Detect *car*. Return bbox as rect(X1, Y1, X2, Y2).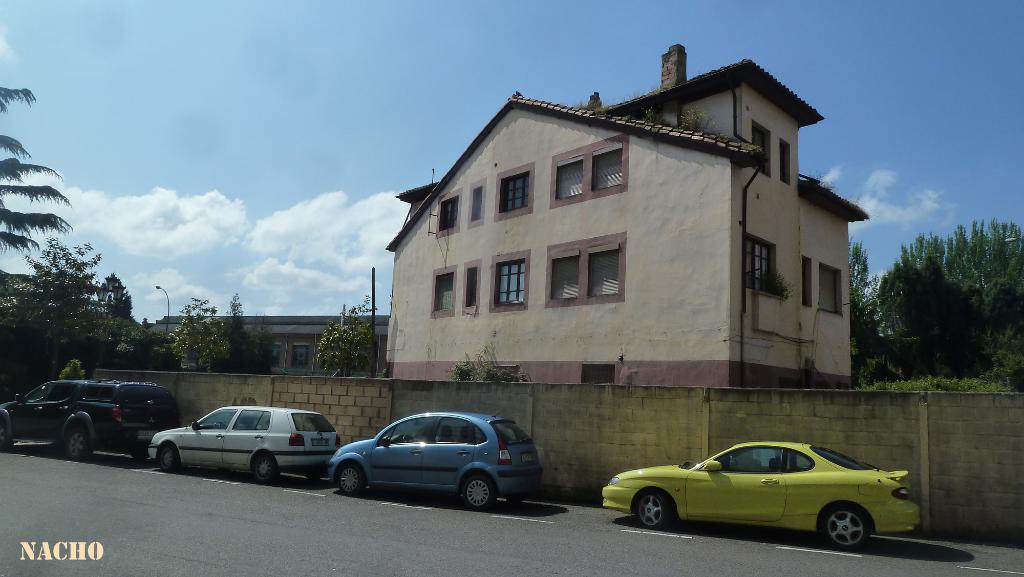
rect(332, 409, 538, 512).
